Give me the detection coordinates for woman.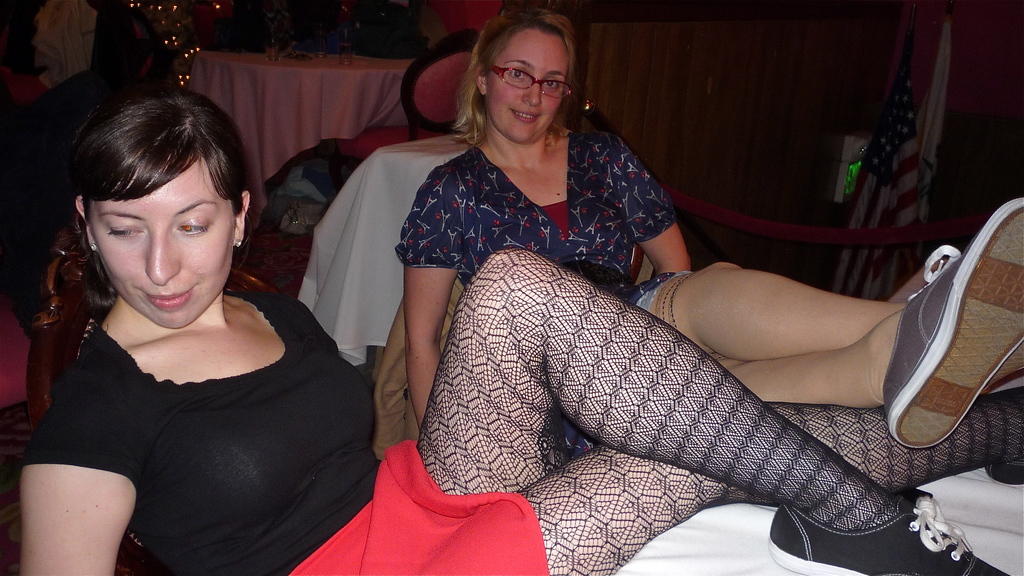
[388,0,1023,441].
